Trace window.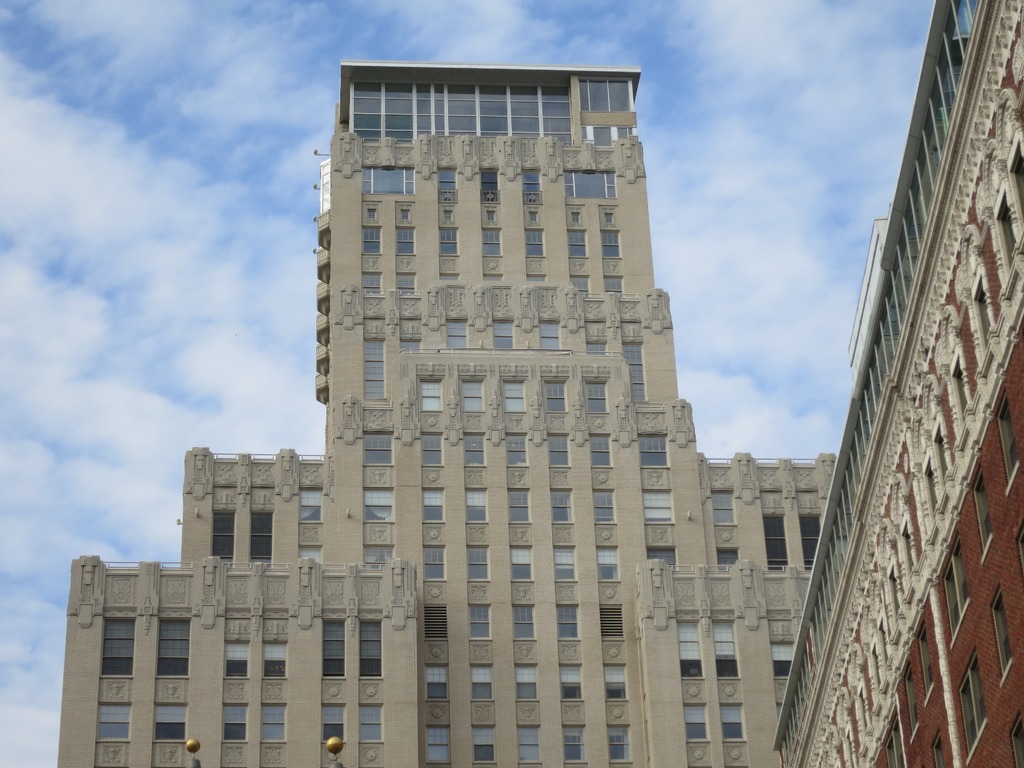
Traced to region(552, 488, 574, 524).
